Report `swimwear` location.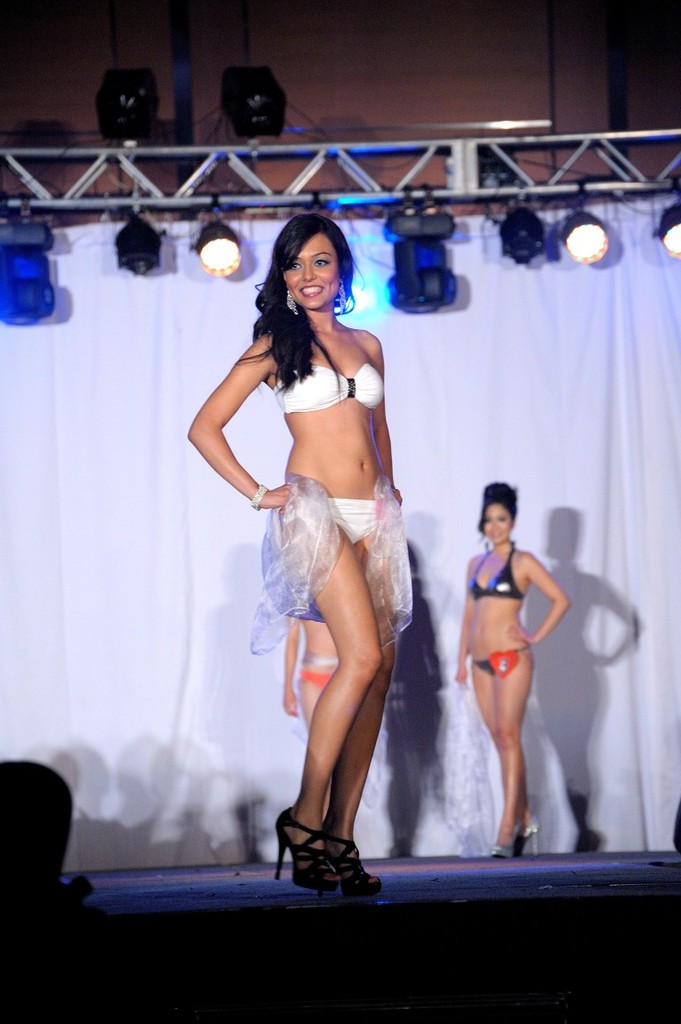
Report: 289/500/388/540.
